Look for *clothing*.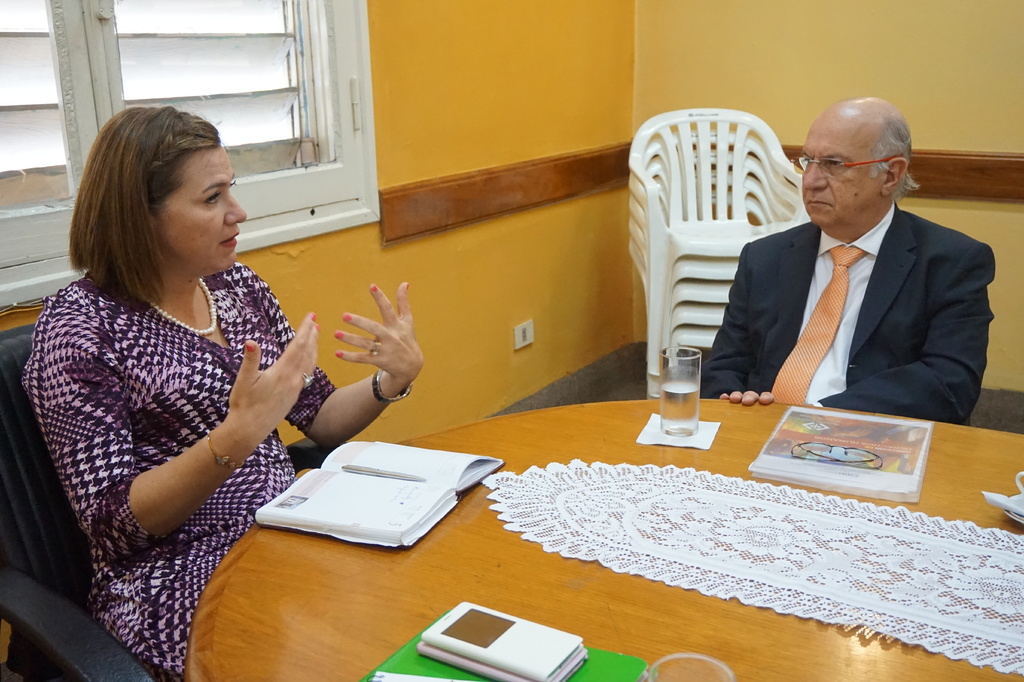
Found: crop(691, 200, 997, 429).
